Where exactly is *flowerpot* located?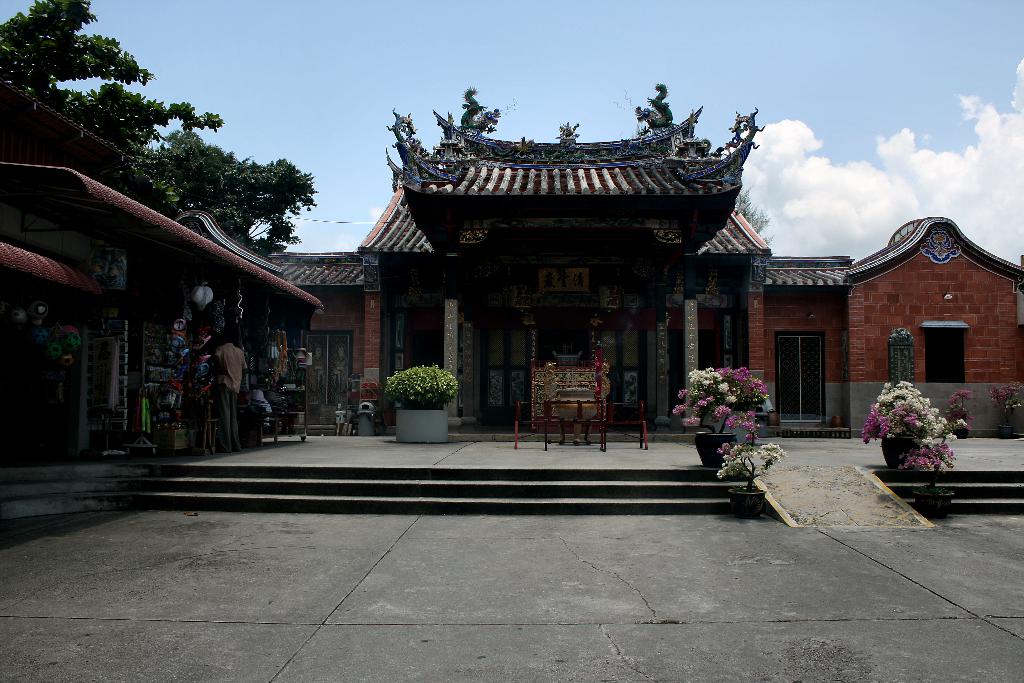
Its bounding box is box(953, 427, 972, 443).
